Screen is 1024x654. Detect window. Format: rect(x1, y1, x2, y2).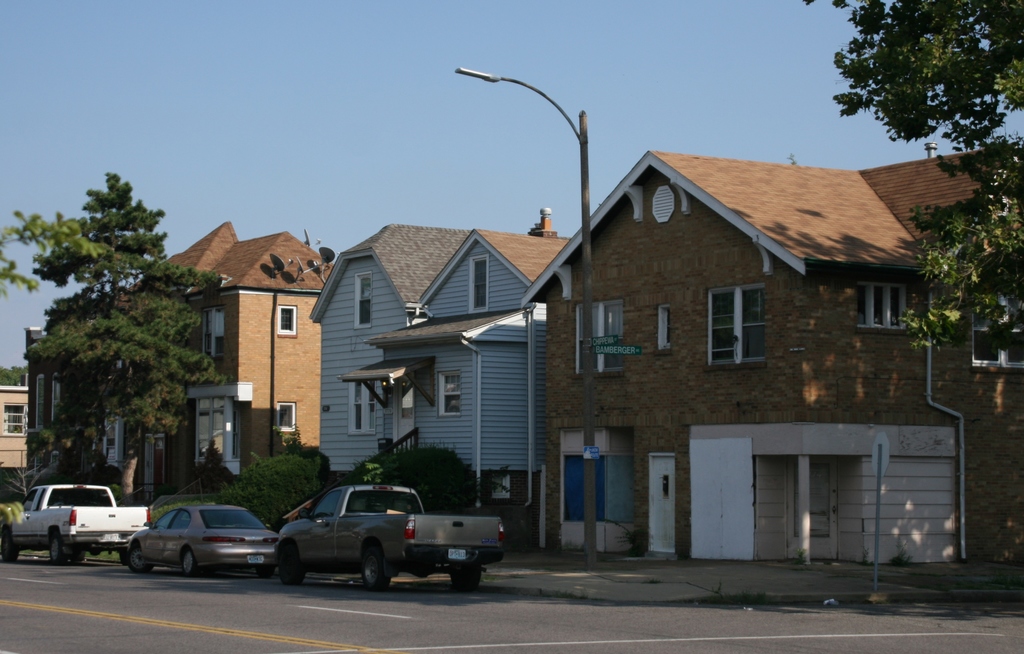
rect(793, 461, 831, 536).
